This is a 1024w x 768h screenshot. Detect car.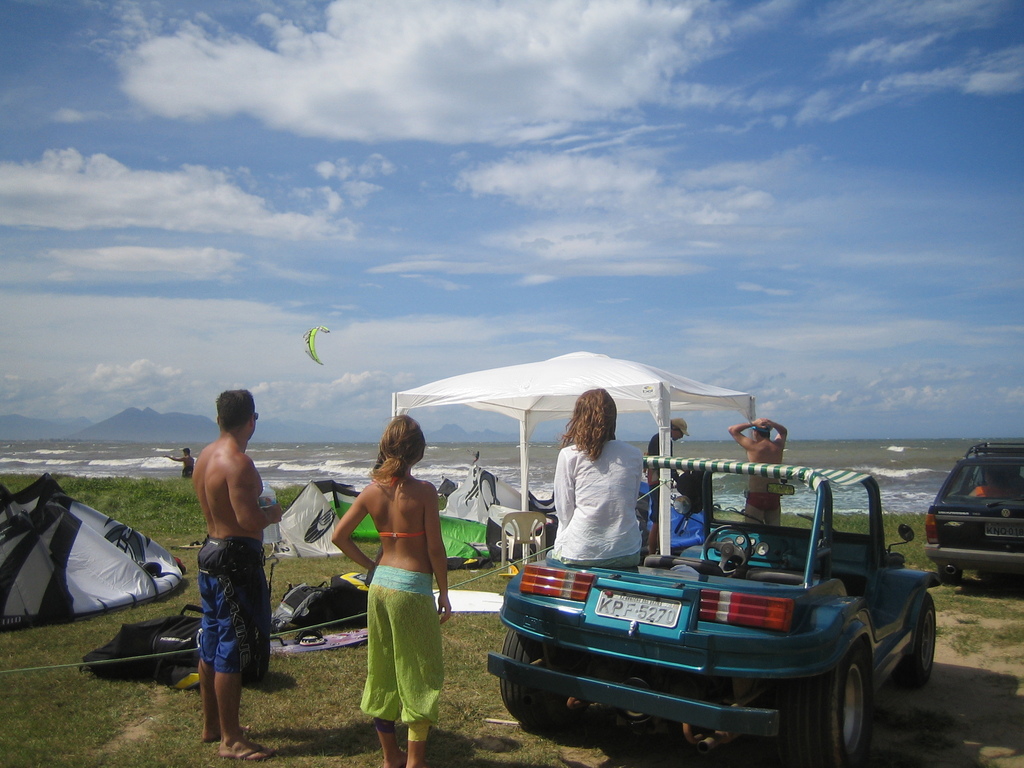
select_region(484, 449, 941, 764).
